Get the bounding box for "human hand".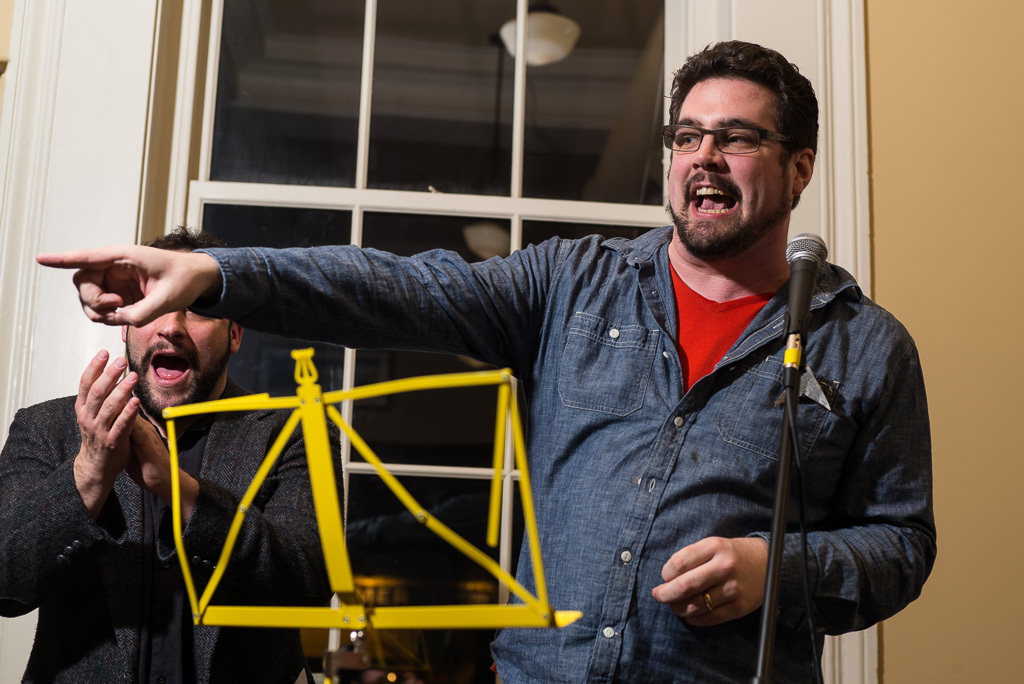
<bbox>33, 241, 219, 331</bbox>.
